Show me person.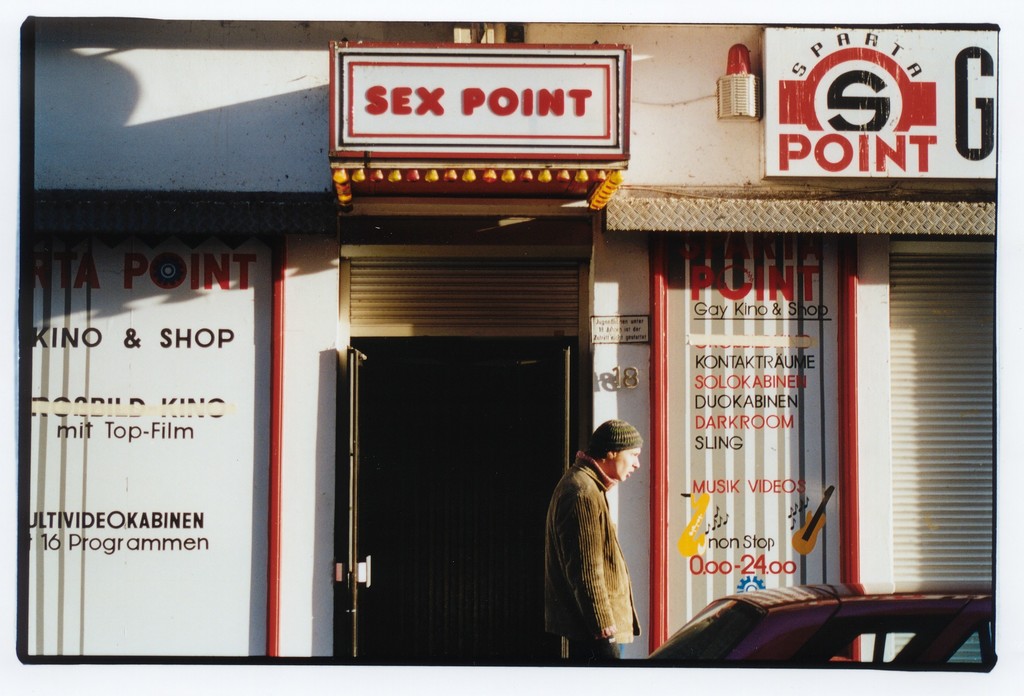
person is here: l=547, t=407, r=649, b=668.
